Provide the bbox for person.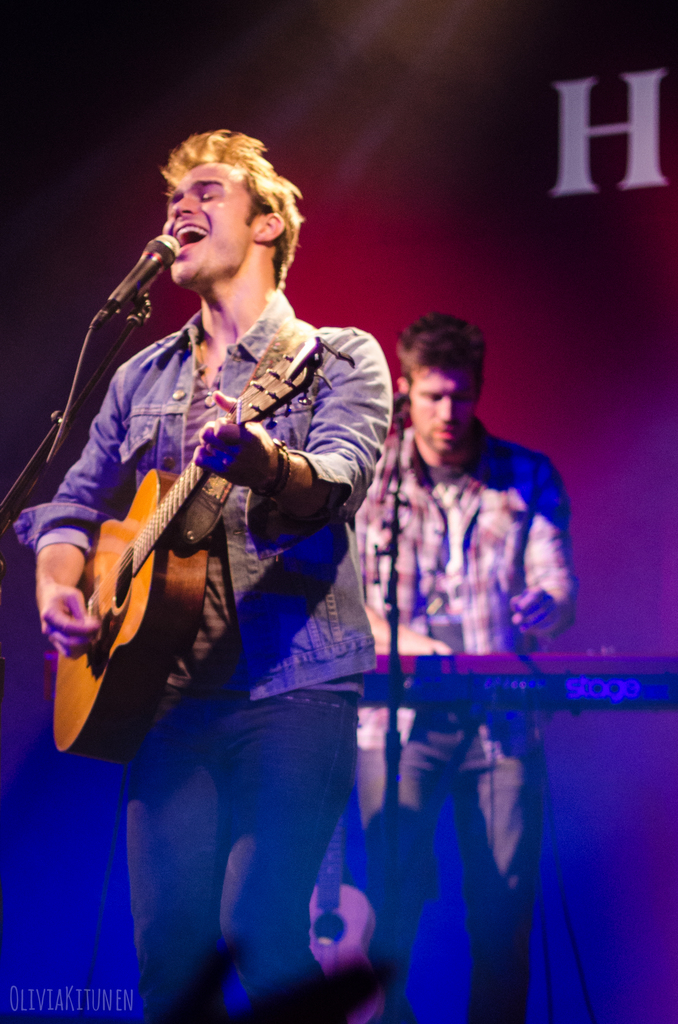
5,117,392,1023.
